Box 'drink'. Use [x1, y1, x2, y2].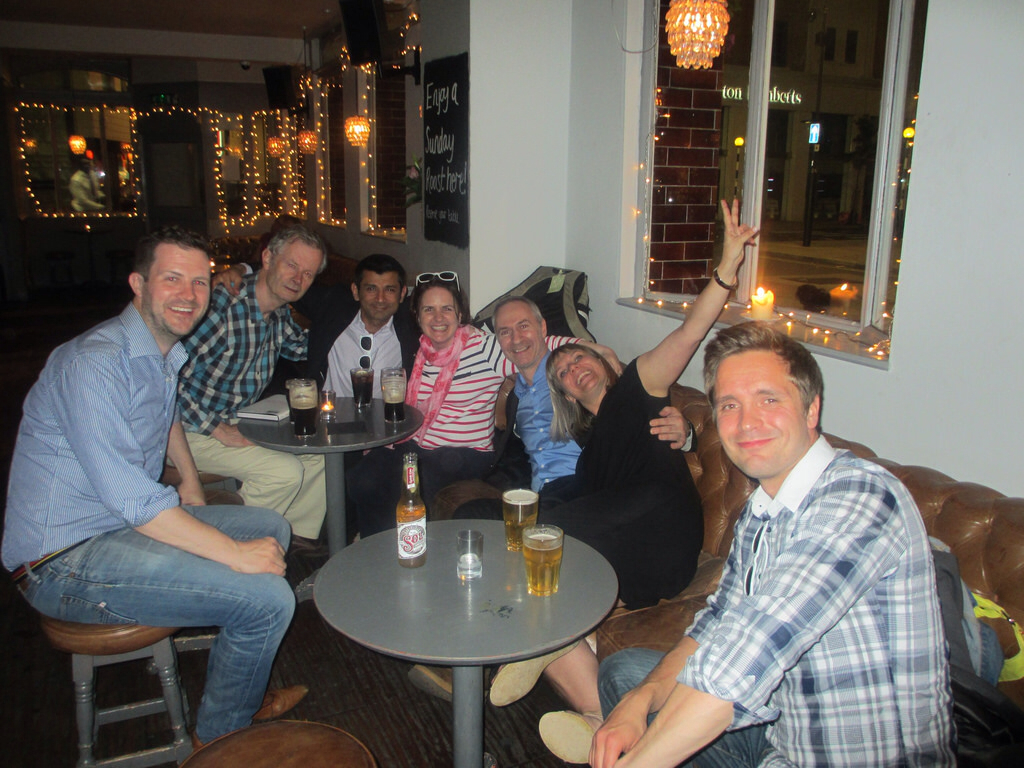
[396, 485, 424, 555].
